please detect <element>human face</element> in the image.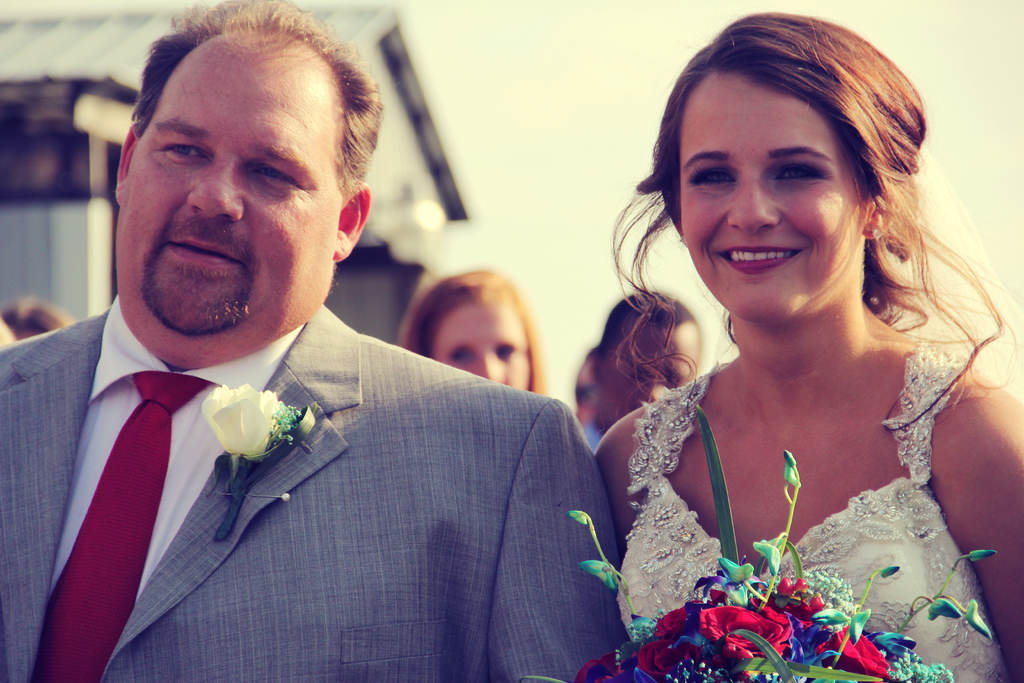
111/44/333/360.
